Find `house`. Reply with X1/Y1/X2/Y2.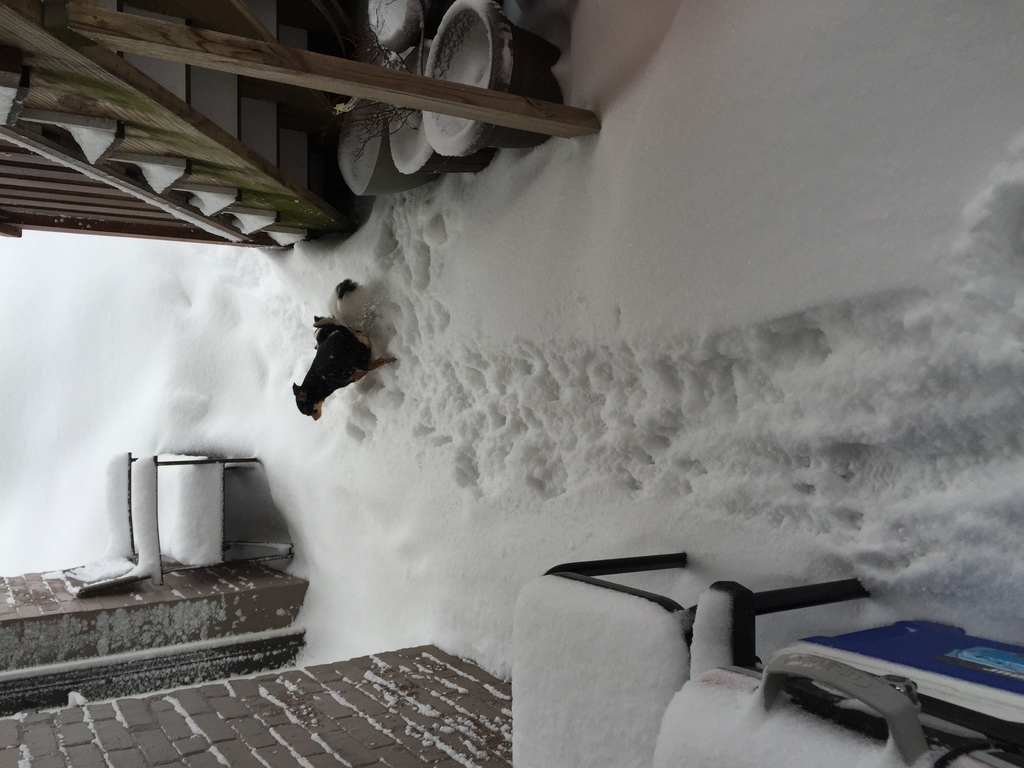
0/30/996/714.
